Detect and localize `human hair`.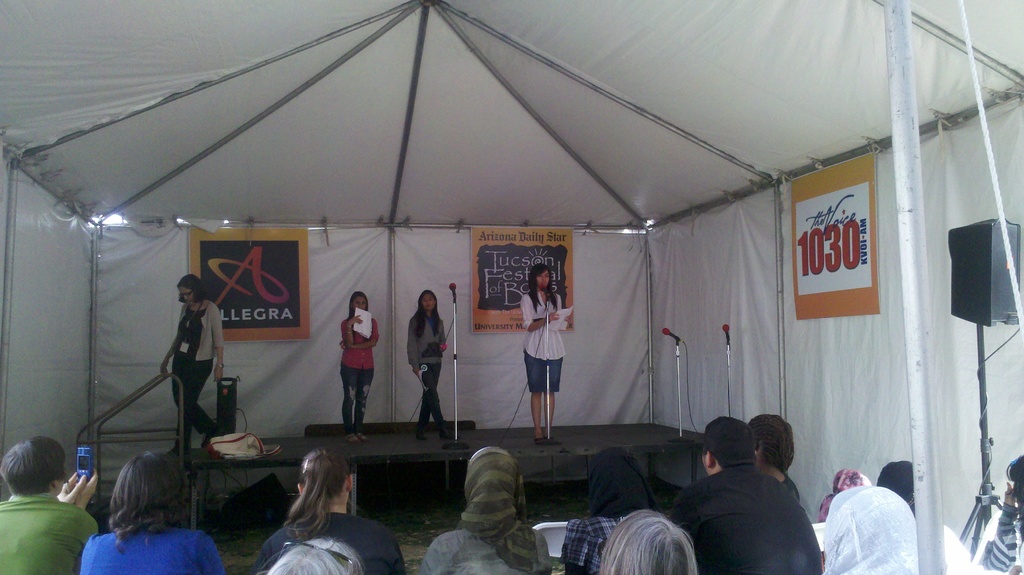
Localized at {"x1": 523, "y1": 263, "x2": 559, "y2": 314}.
